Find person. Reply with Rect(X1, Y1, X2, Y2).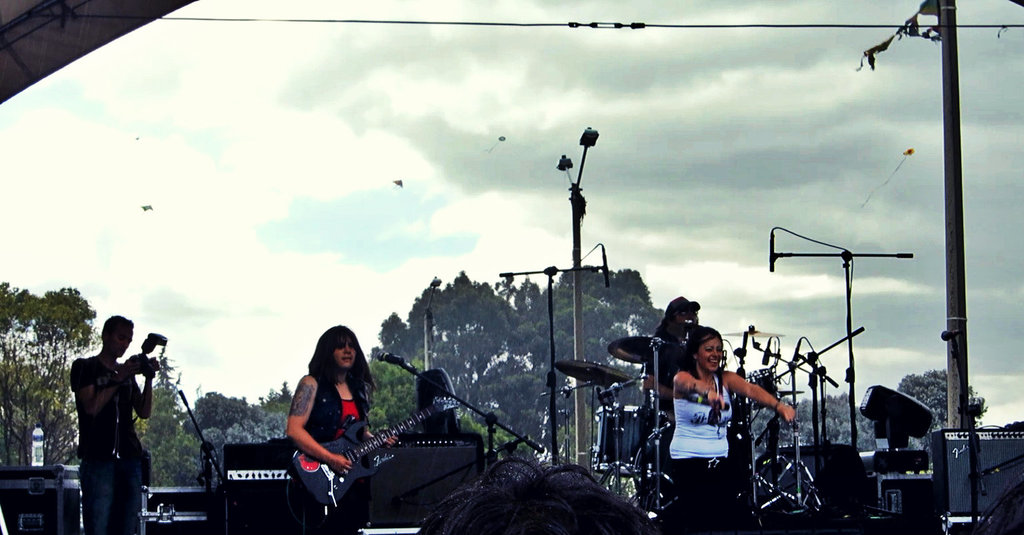
Rect(285, 326, 374, 530).
